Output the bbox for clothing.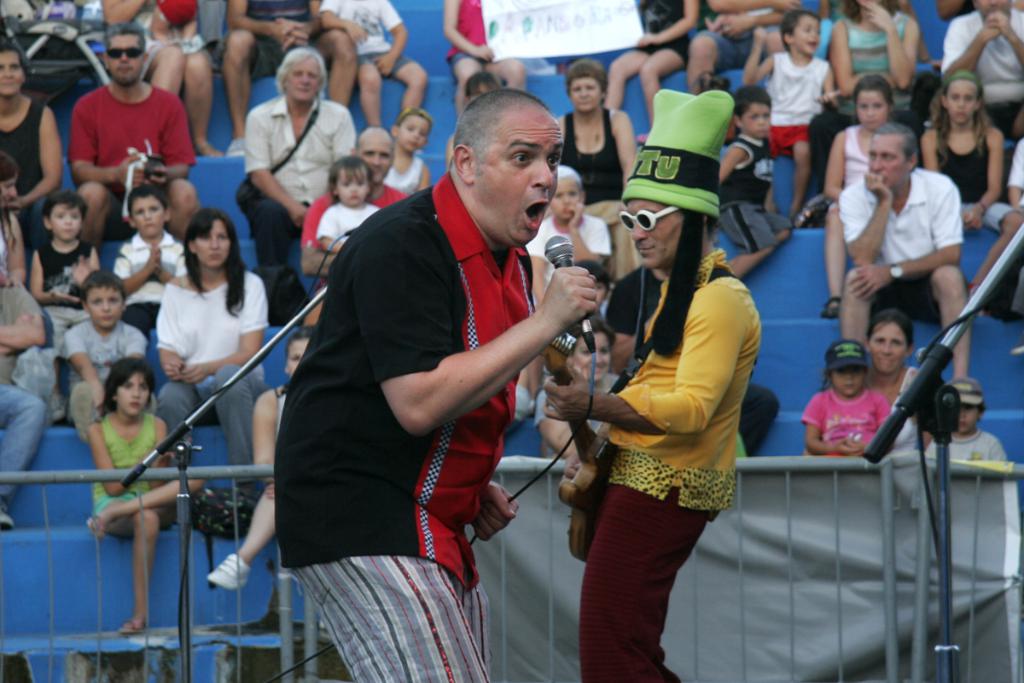
bbox=[217, 0, 322, 87].
